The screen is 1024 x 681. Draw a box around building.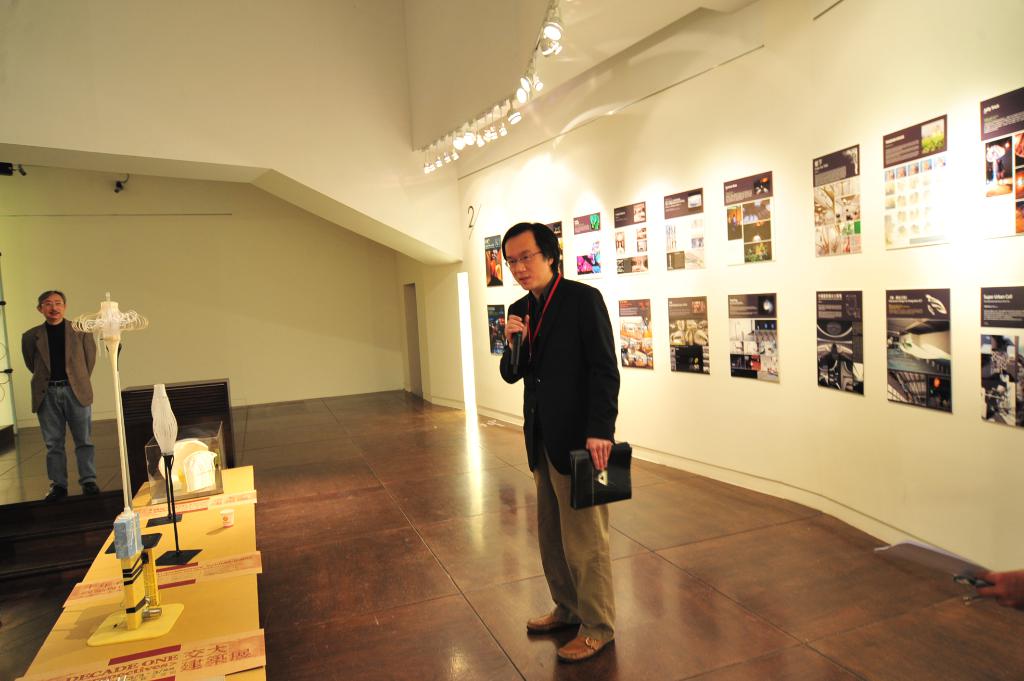
0/3/1023/677.
